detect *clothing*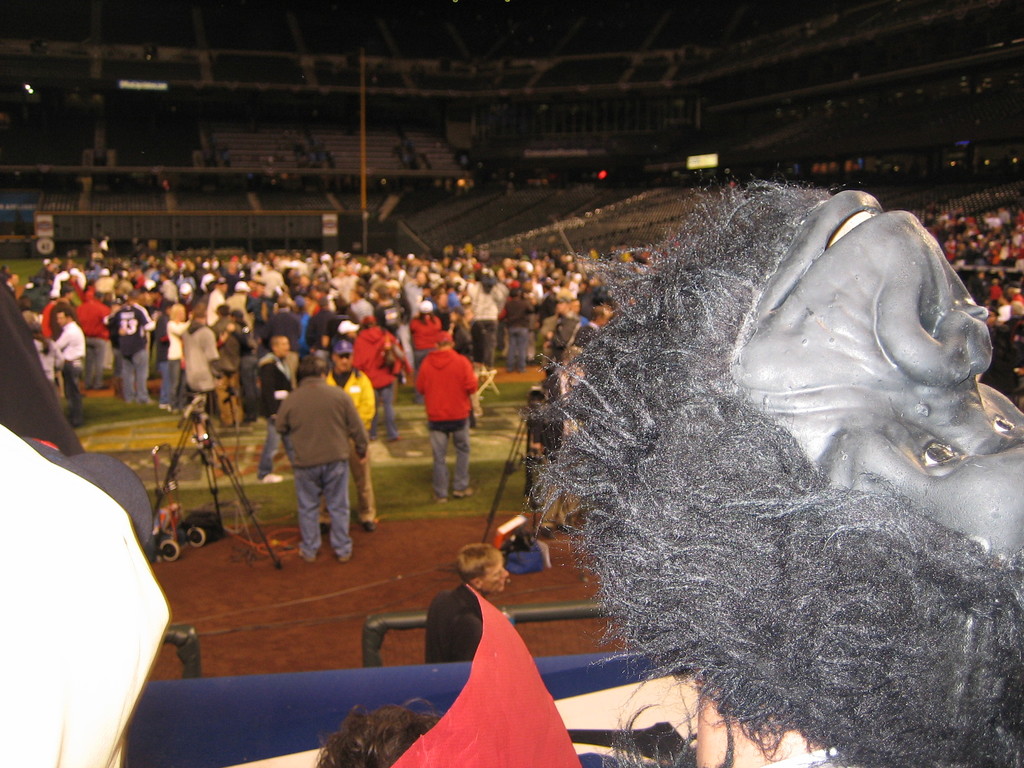
box=[182, 277, 194, 304]
